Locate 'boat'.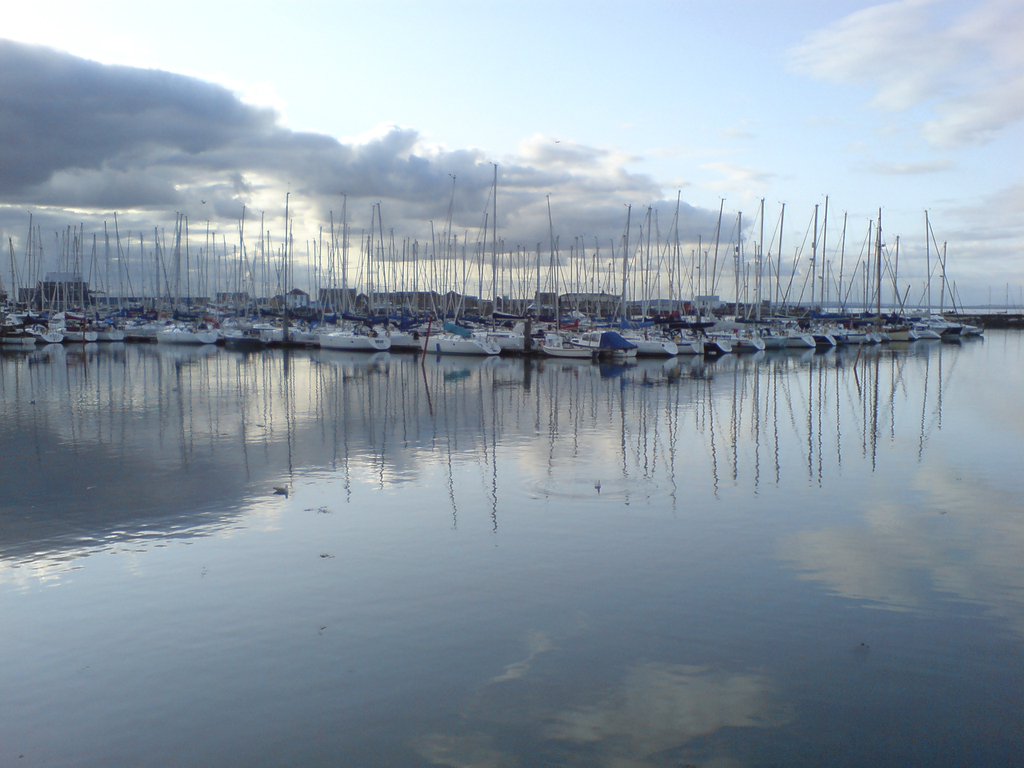
Bounding box: 573:201:680:358.
